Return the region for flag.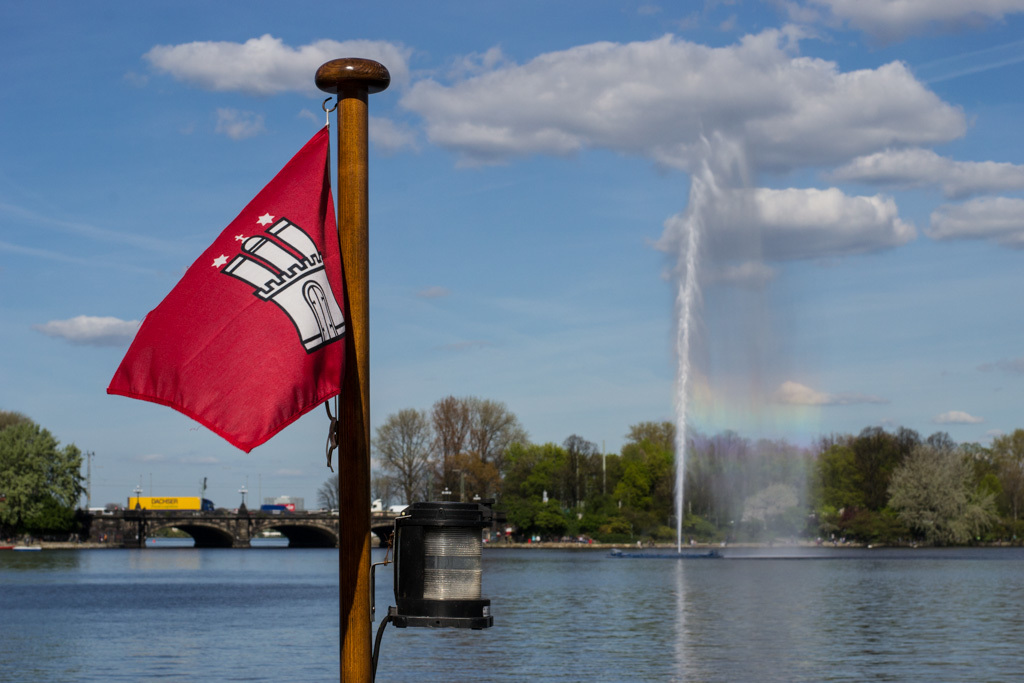
<bbox>106, 158, 364, 525</bbox>.
